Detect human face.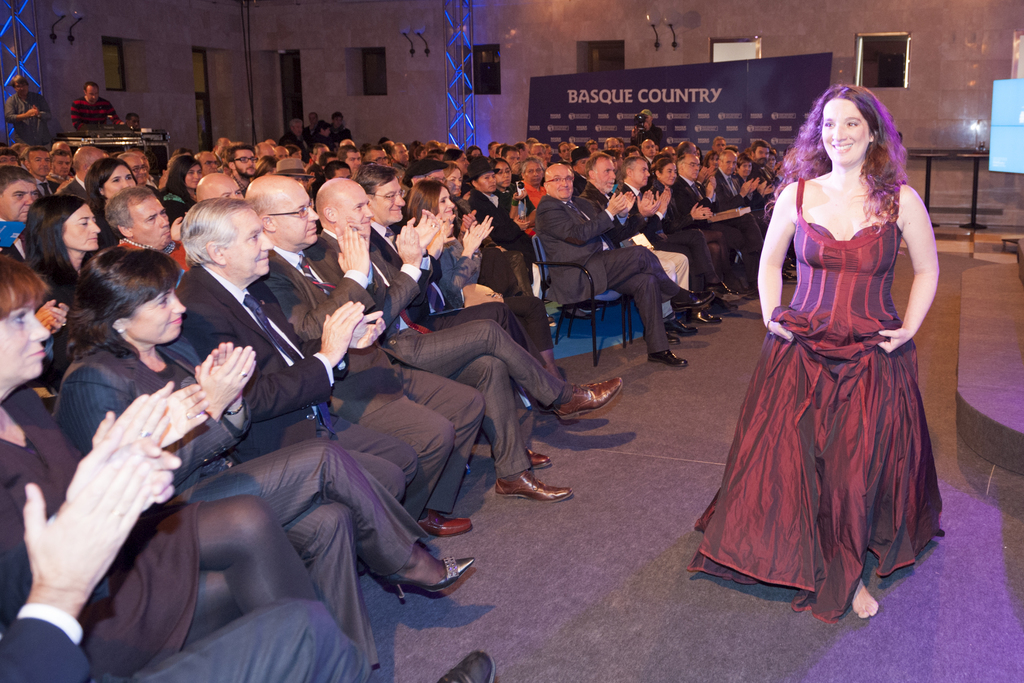
Detected at bbox=[685, 156, 700, 179].
